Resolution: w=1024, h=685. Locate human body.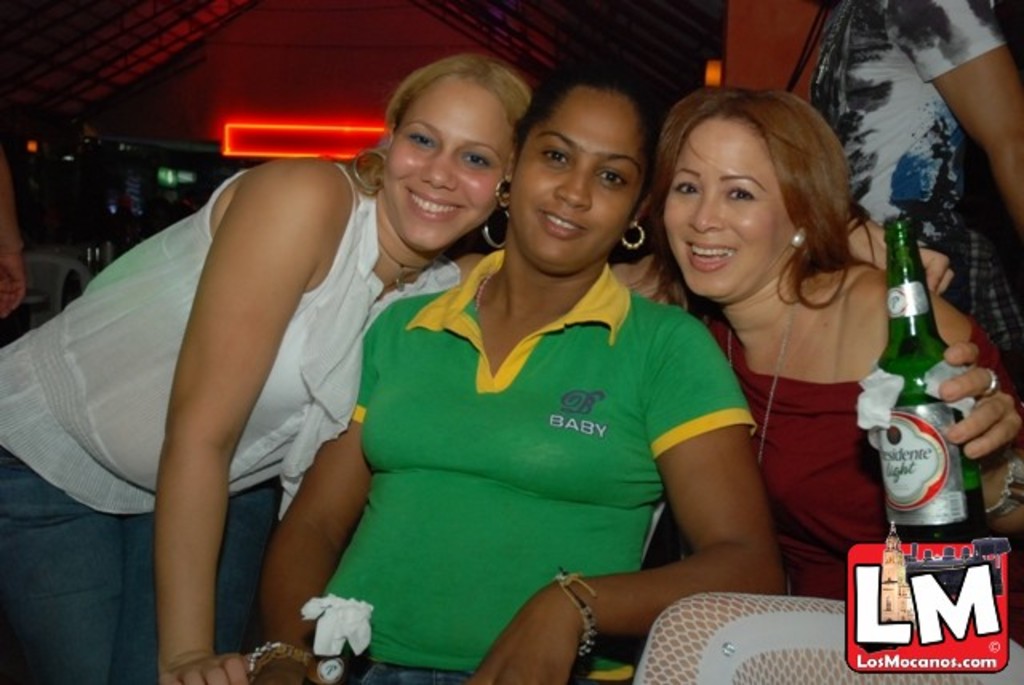
rect(286, 102, 787, 680).
